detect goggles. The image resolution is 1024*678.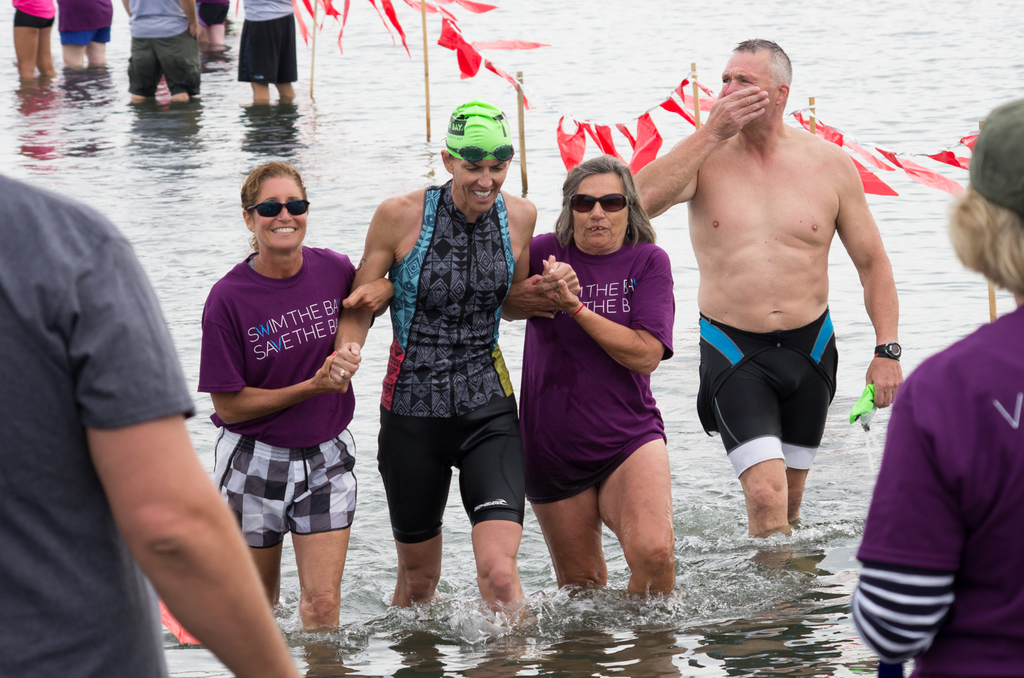
(x1=246, y1=202, x2=314, y2=215).
